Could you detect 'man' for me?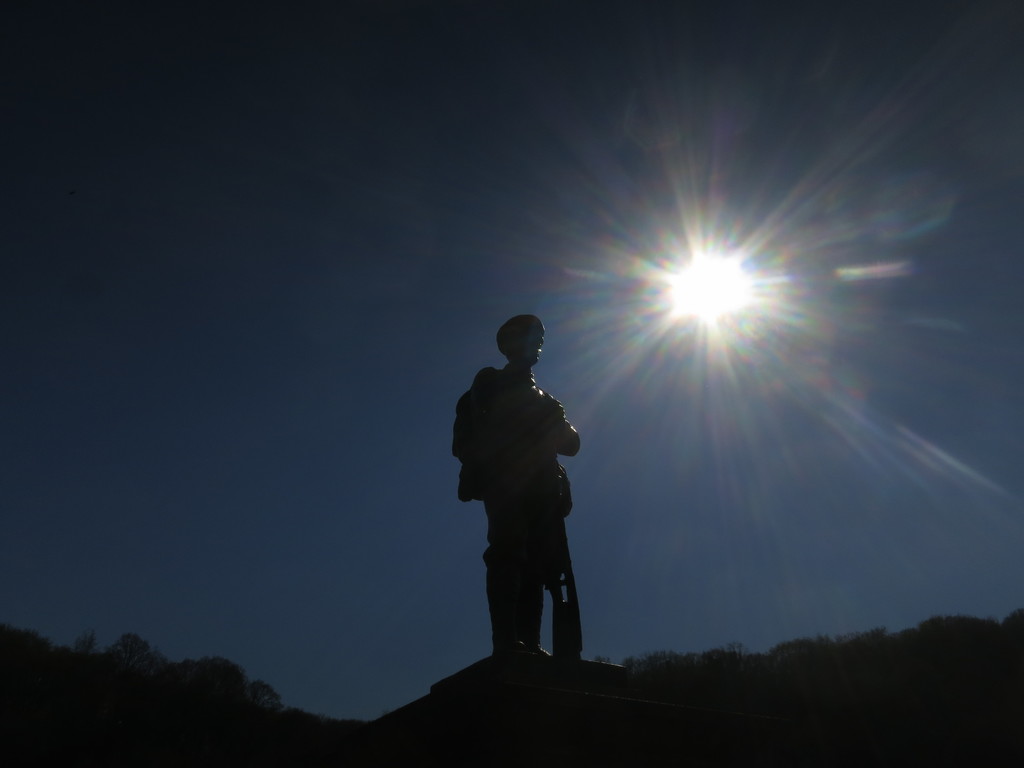
Detection result: bbox(439, 314, 607, 696).
